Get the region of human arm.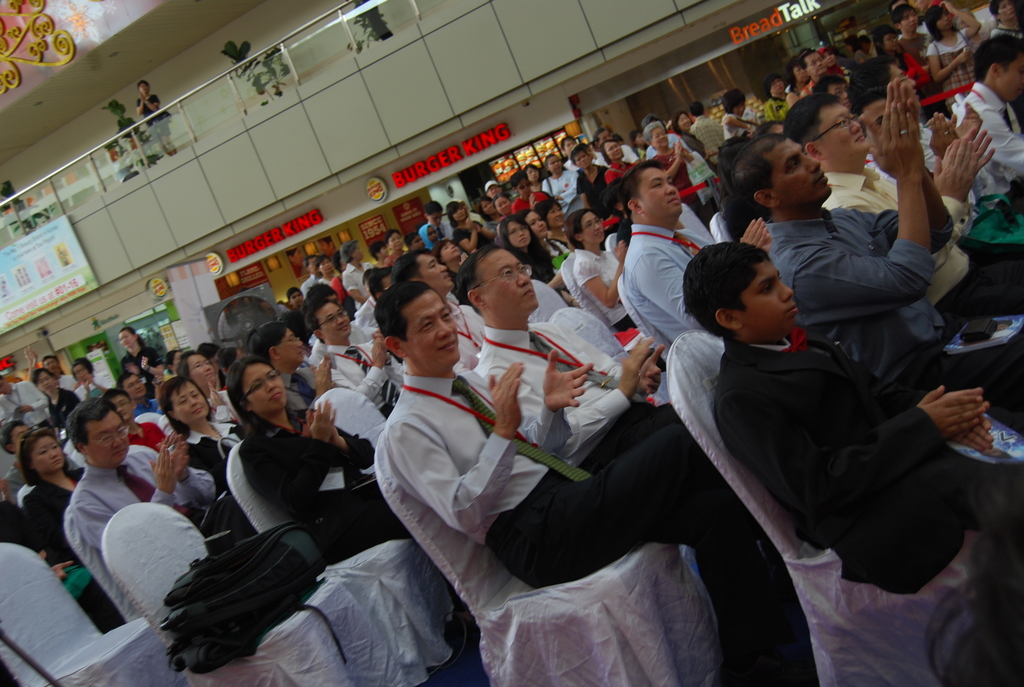
bbox=[764, 102, 774, 121].
